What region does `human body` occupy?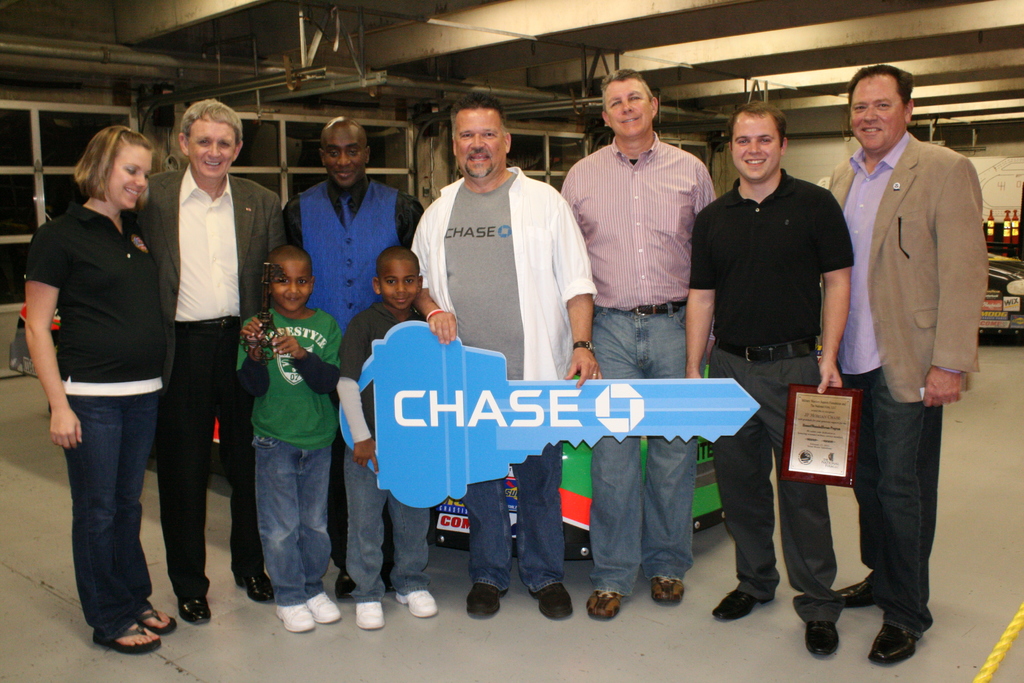
(x1=329, y1=240, x2=438, y2=634).
